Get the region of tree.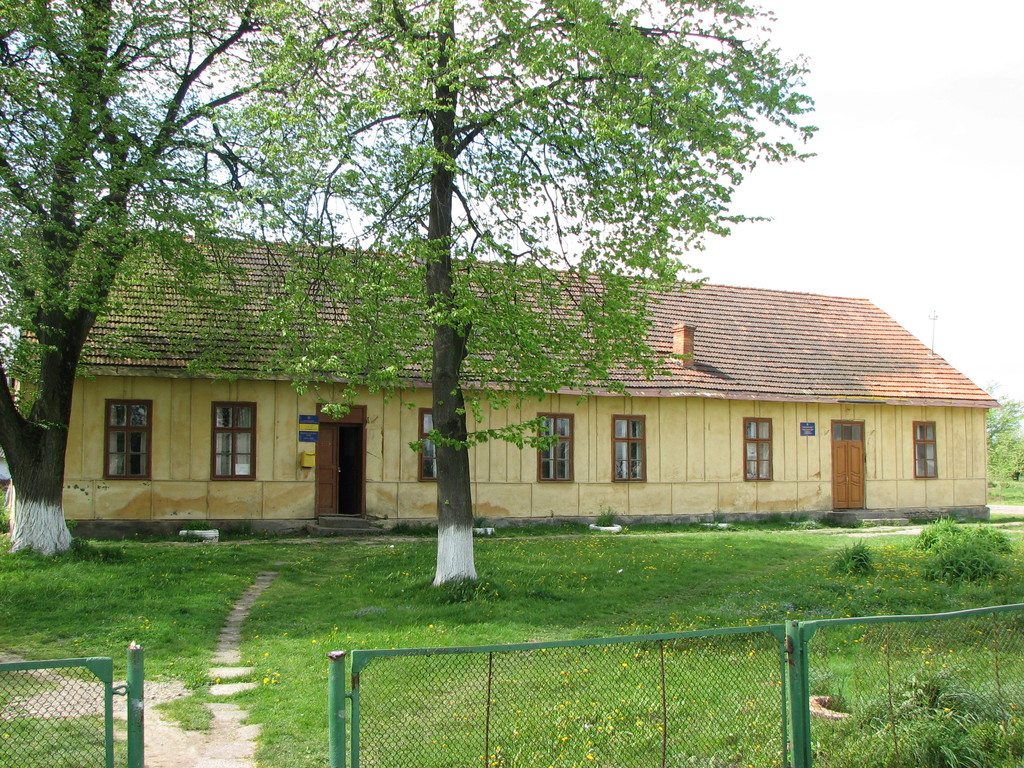
<region>0, 0, 323, 557</region>.
